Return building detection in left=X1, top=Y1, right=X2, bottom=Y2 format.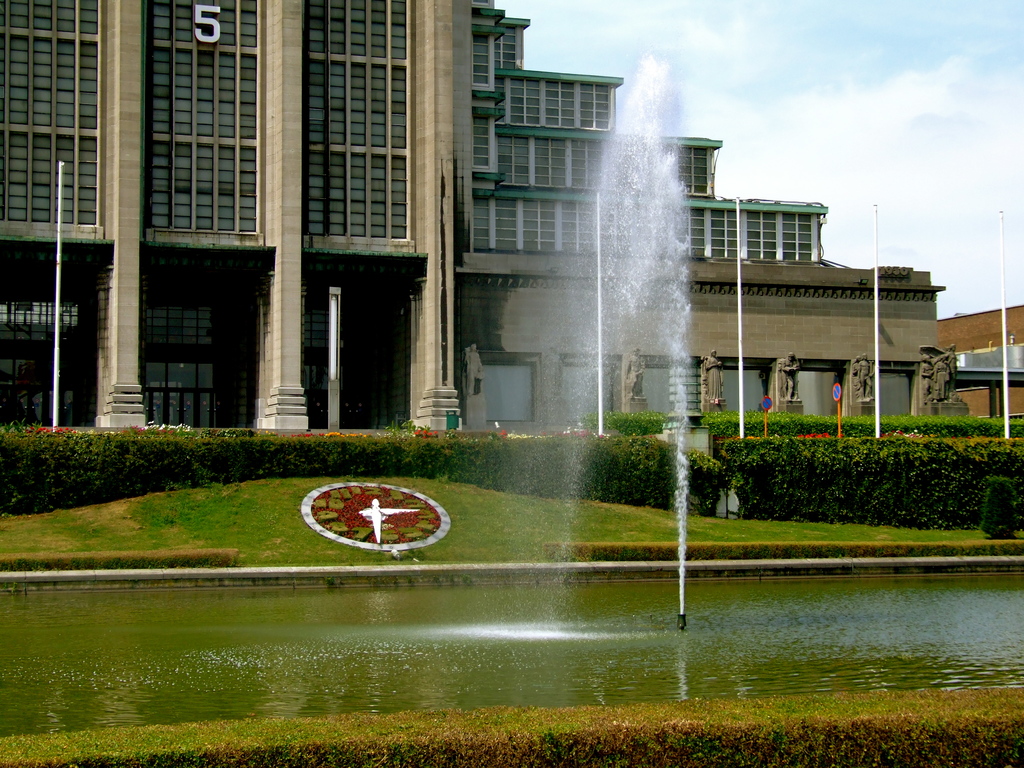
left=0, top=0, right=969, bottom=450.
